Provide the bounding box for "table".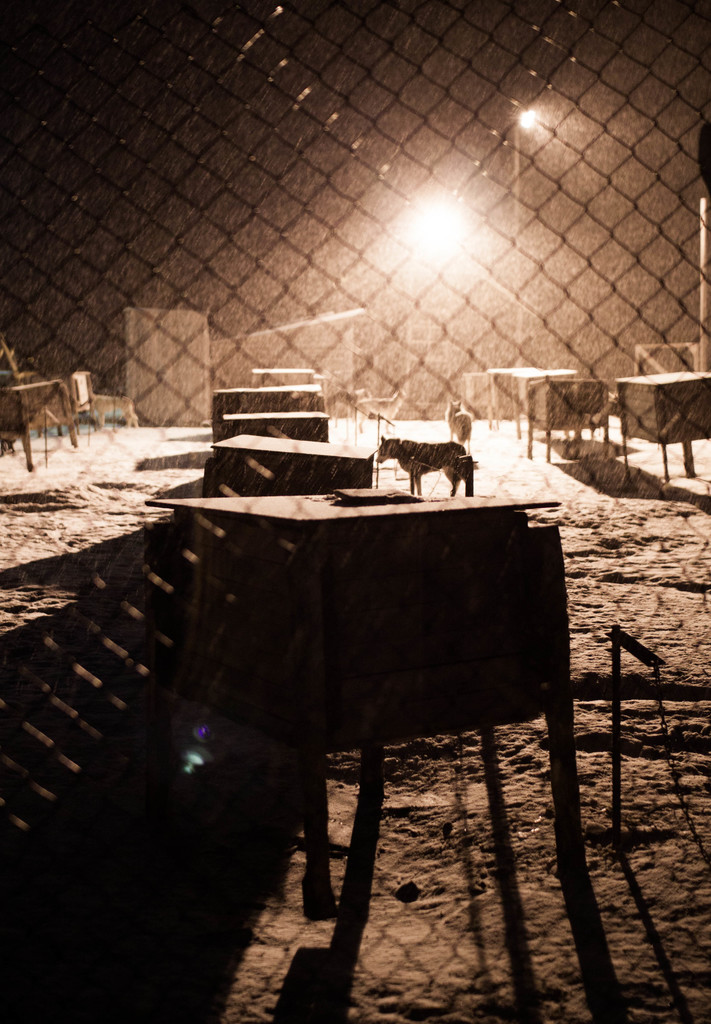
crop(145, 484, 559, 542).
